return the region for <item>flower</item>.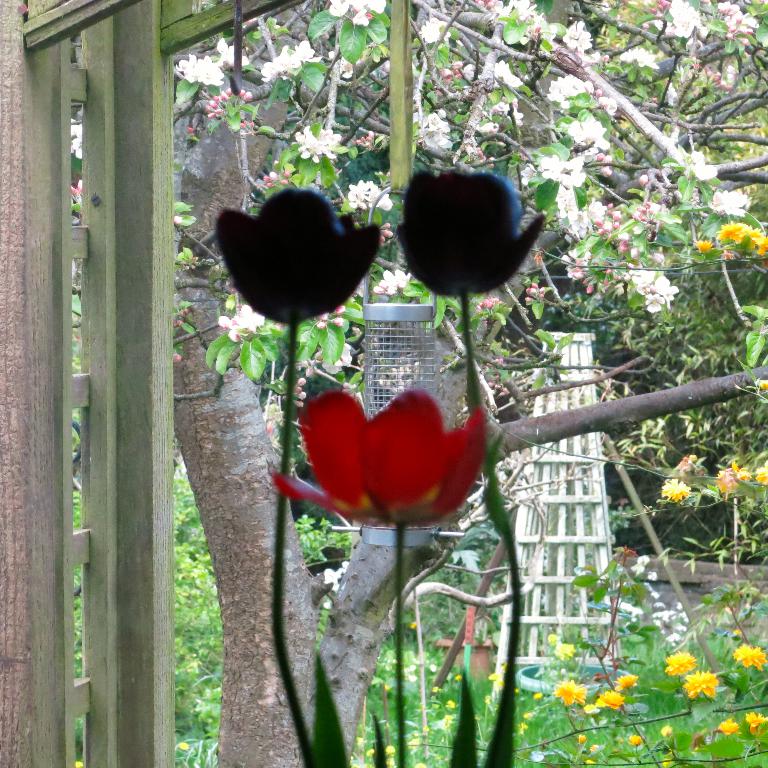
locate(738, 645, 767, 673).
